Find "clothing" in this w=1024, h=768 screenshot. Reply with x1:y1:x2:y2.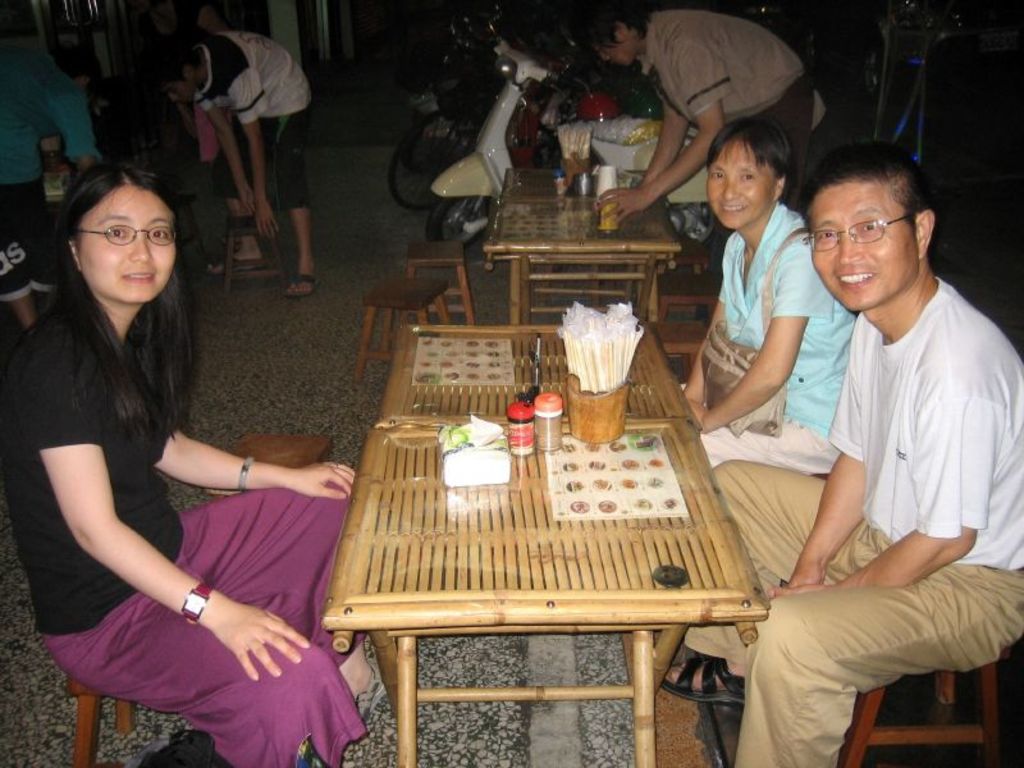
143:0:230:165.
